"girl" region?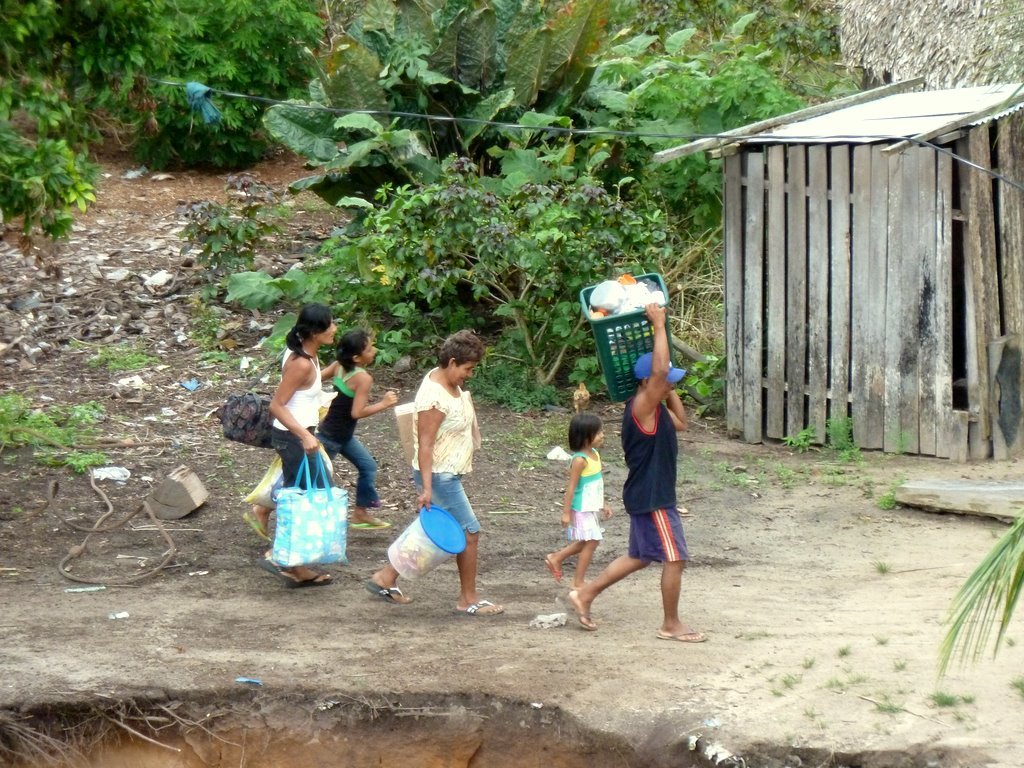
<region>320, 325, 396, 528</region>
